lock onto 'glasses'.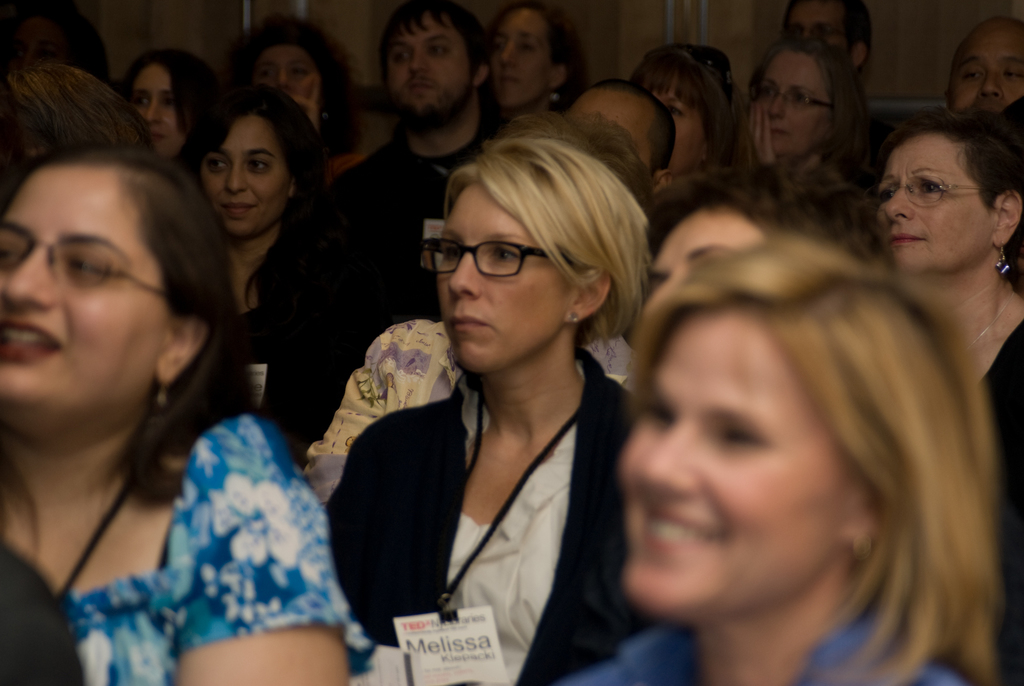
Locked: 426 234 563 282.
